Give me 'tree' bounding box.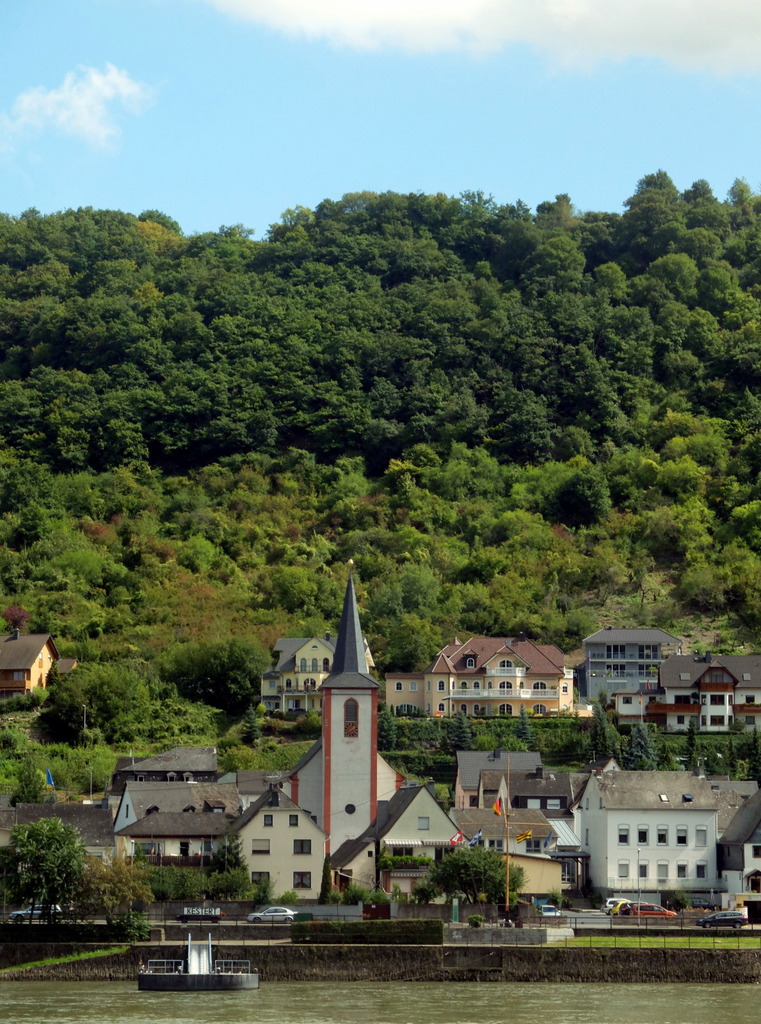
pyautogui.locateOnScreen(657, 521, 727, 607).
